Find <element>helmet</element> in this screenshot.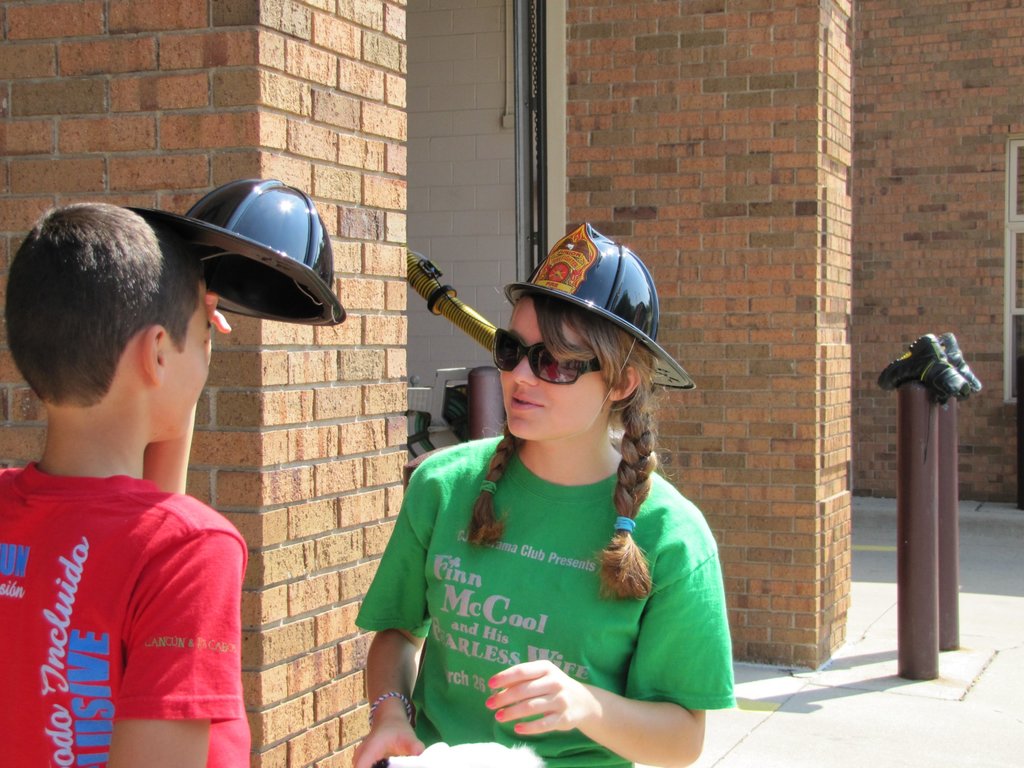
The bounding box for <element>helmet</element> is locate(116, 176, 352, 333).
